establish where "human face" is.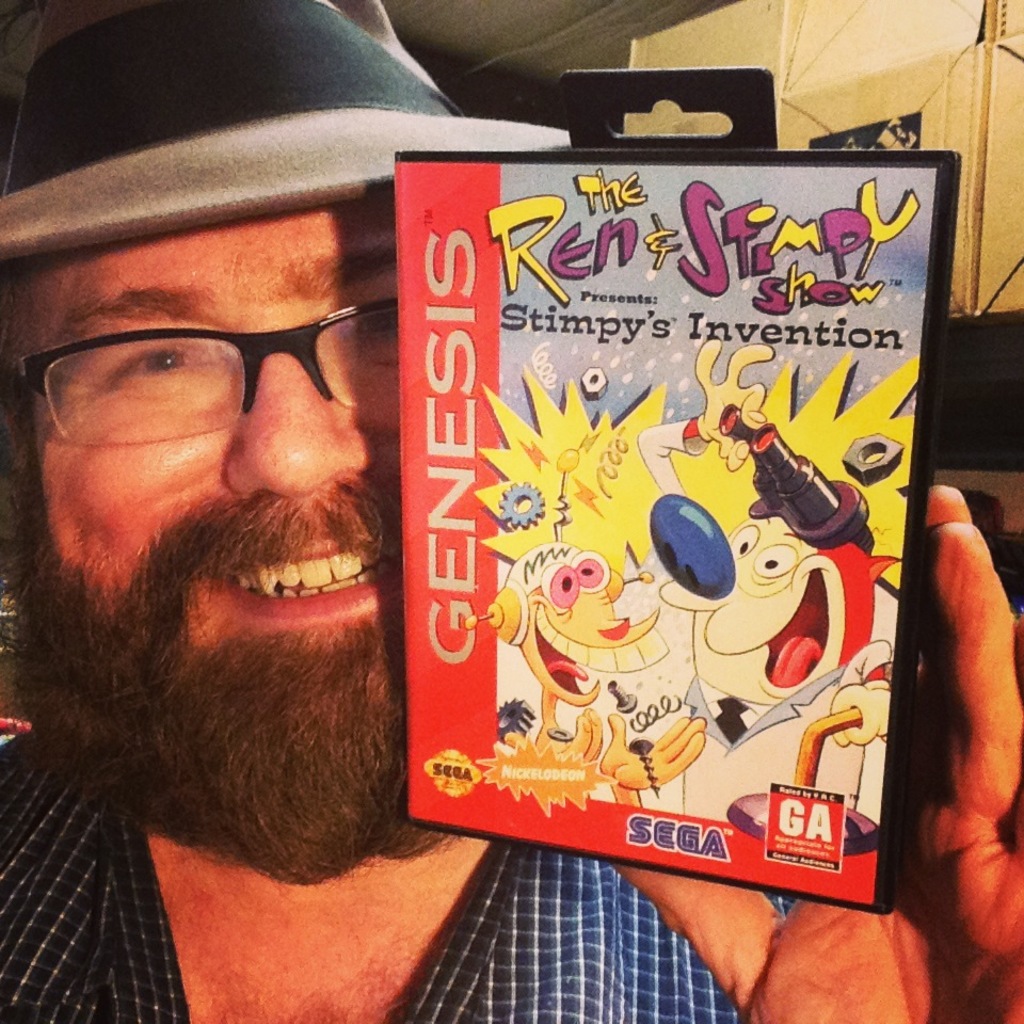
Established at {"x1": 11, "y1": 164, "x2": 433, "y2": 851}.
